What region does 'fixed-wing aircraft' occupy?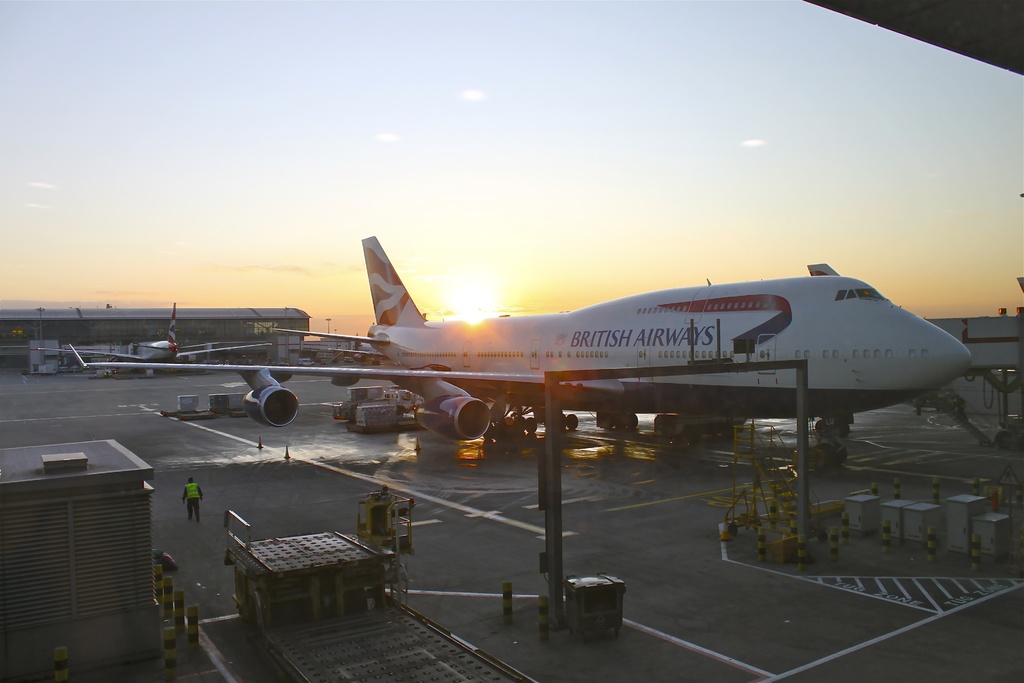
left=68, top=229, right=979, bottom=470.
